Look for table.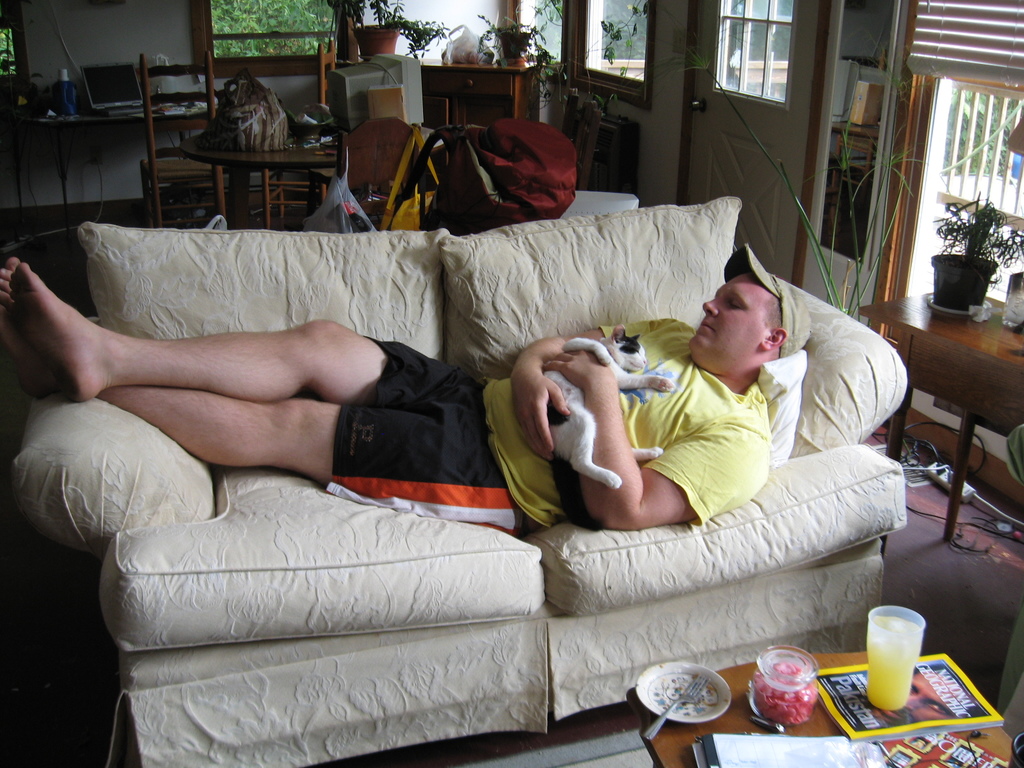
Found: box(636, 650, 1016, 767).
